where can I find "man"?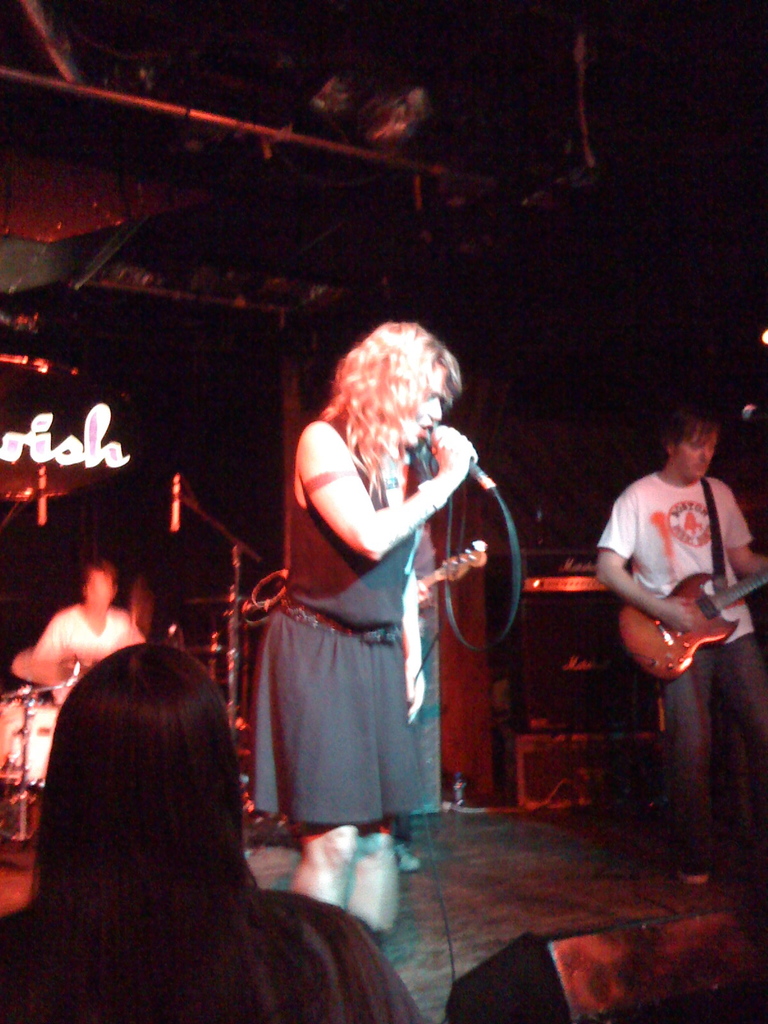
You can find it at 31, 554, 140, 676.
